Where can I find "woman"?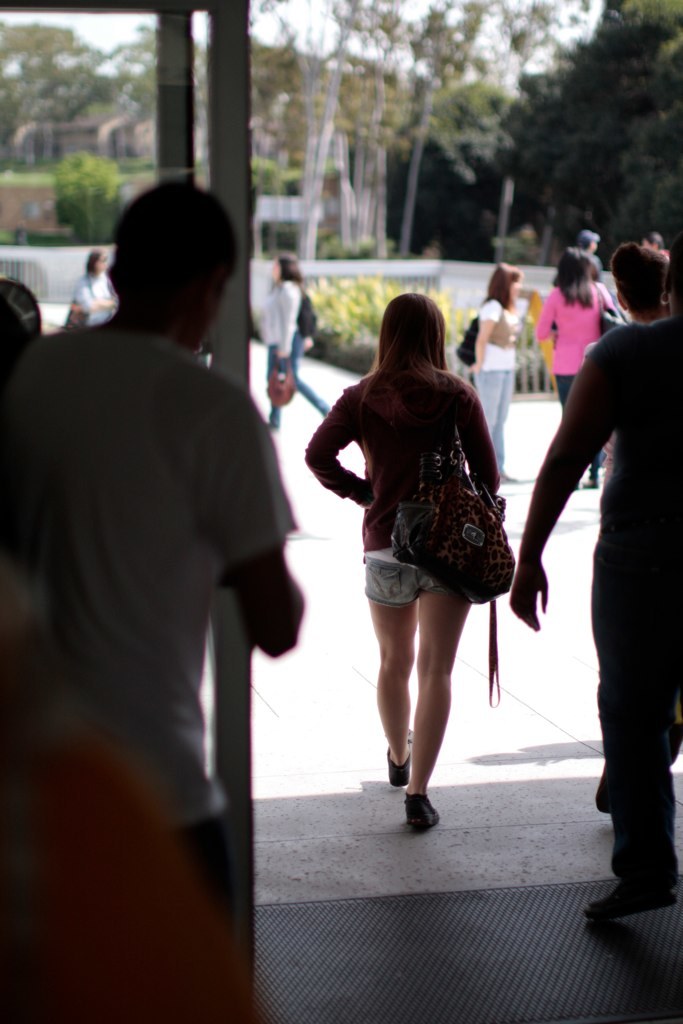
You can find it at {"left": 531, "top": 247, "right": 621, "bottom": 492}.
